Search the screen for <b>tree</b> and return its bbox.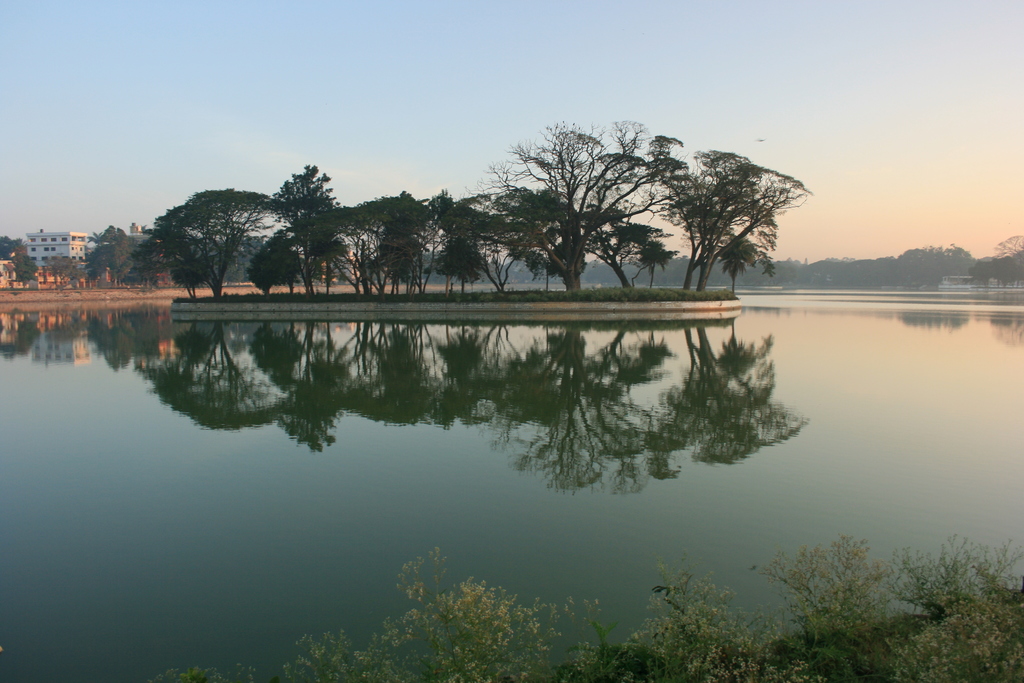
Found: Rect(87, 230, 142, 280).
